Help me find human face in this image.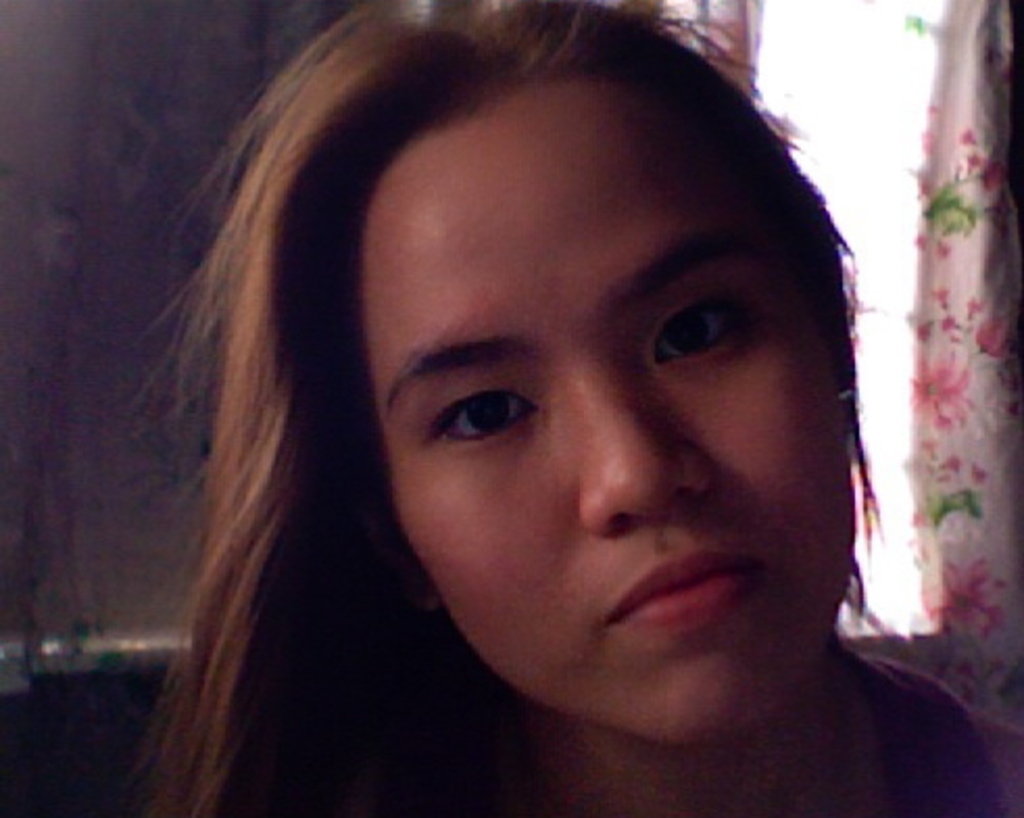
Found it: [x1=359, y1=69, x2=853, y2=730].
